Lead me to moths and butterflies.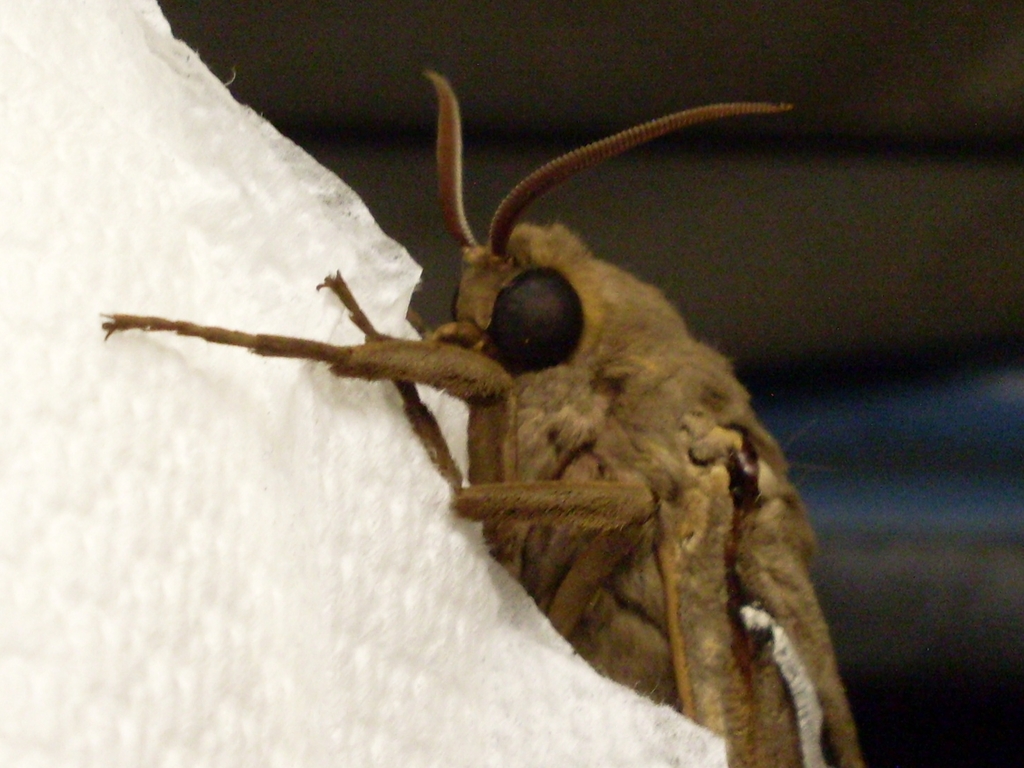
Lead to x1=99 y1=73 x2=863 y2=767.
